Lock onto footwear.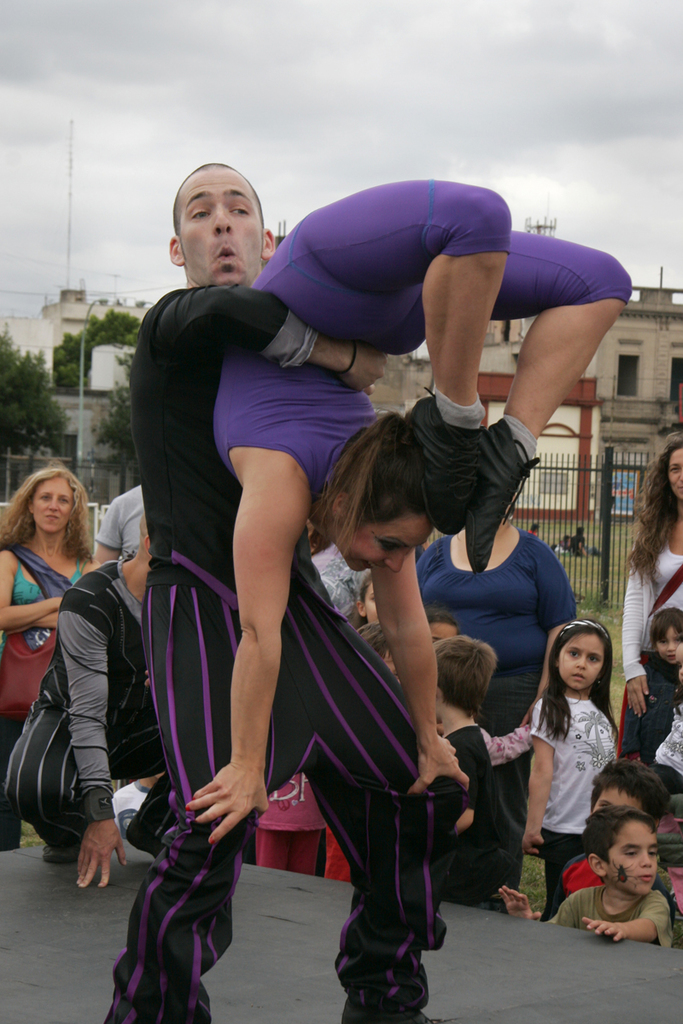
Locked: l=405, t=397, r=490, b=547.
